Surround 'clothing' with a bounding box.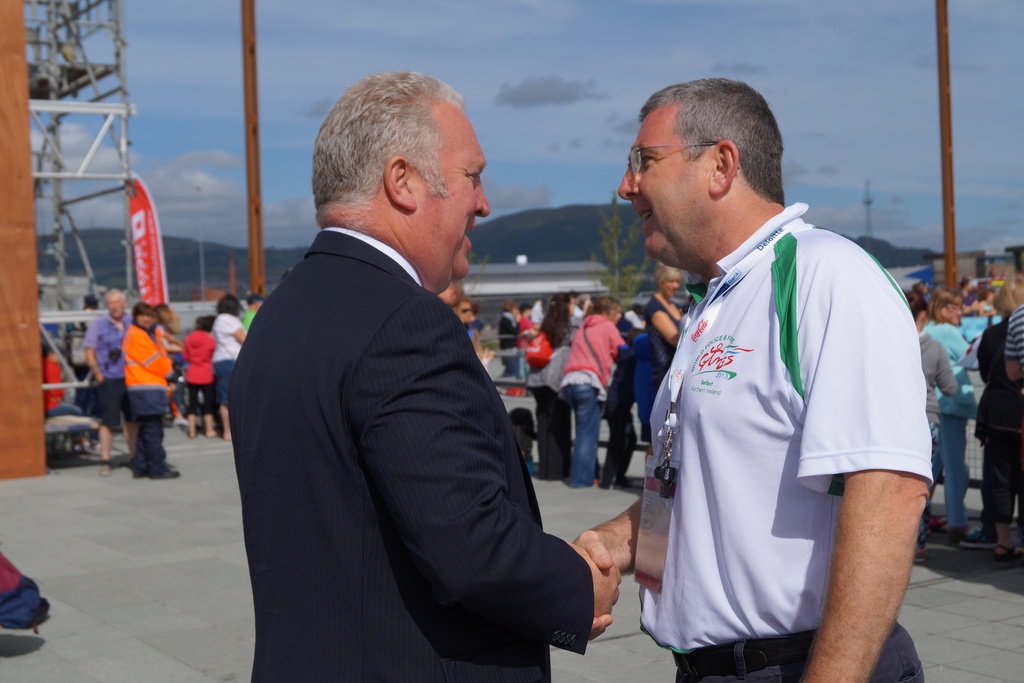
[85,317,139,427].
